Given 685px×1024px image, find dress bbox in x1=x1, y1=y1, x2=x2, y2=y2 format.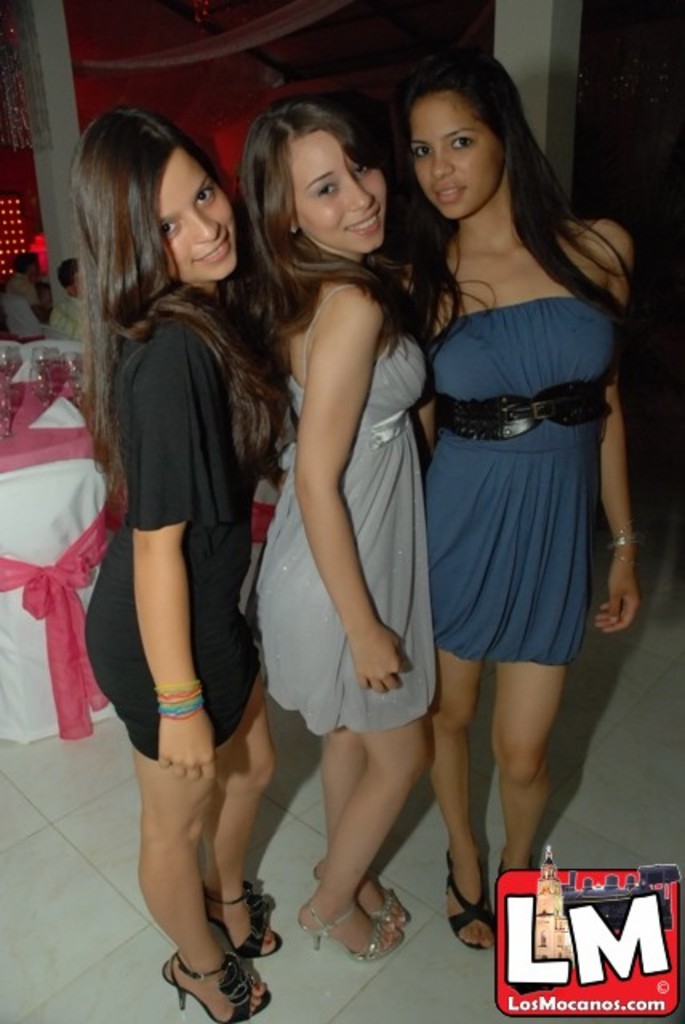
x1=246, y1=278, x2=437, y2=734.
